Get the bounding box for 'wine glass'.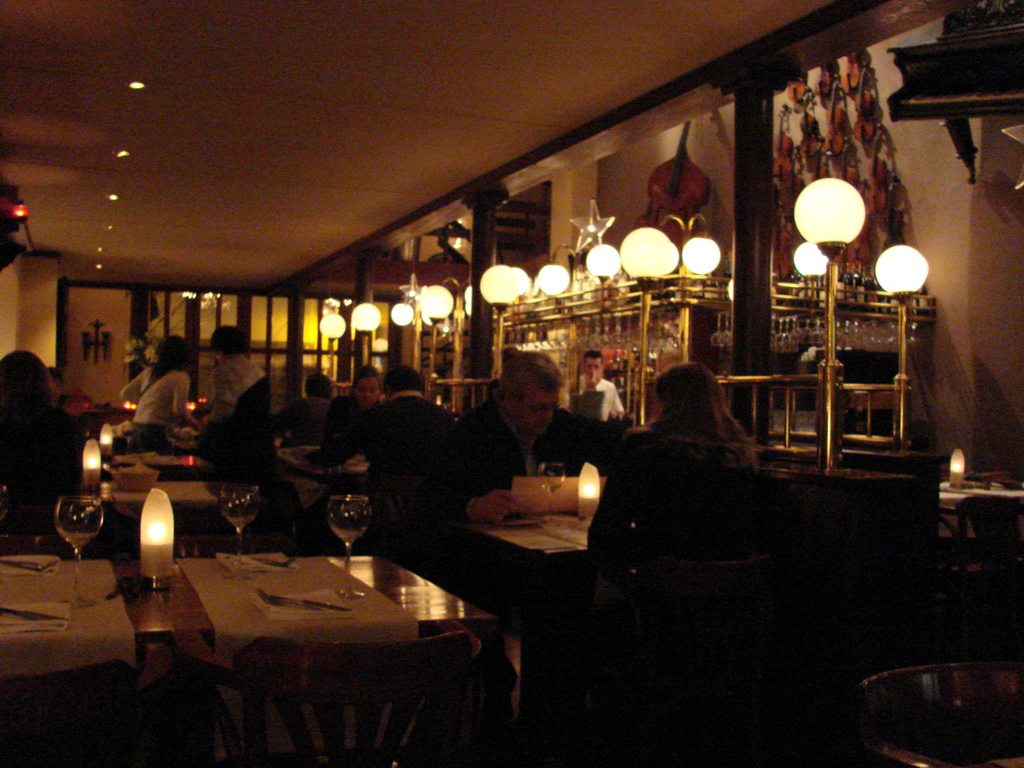
220/481/260/576.
